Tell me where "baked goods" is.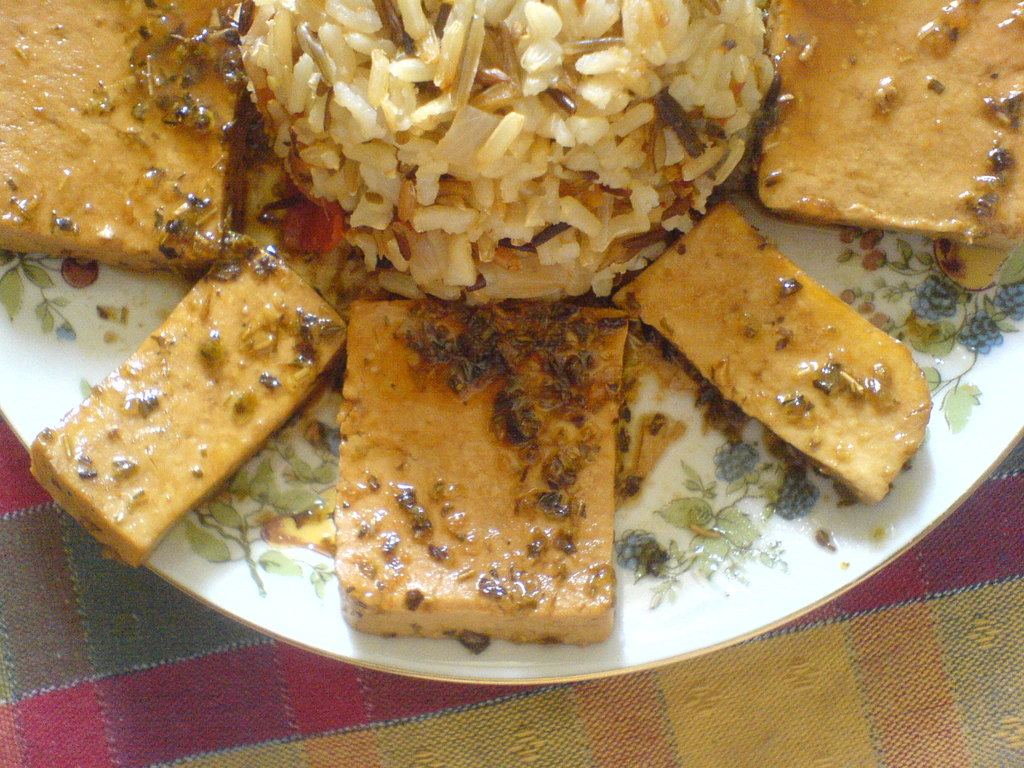
"baked goods" is at locate(340, 299, 630, 639).
